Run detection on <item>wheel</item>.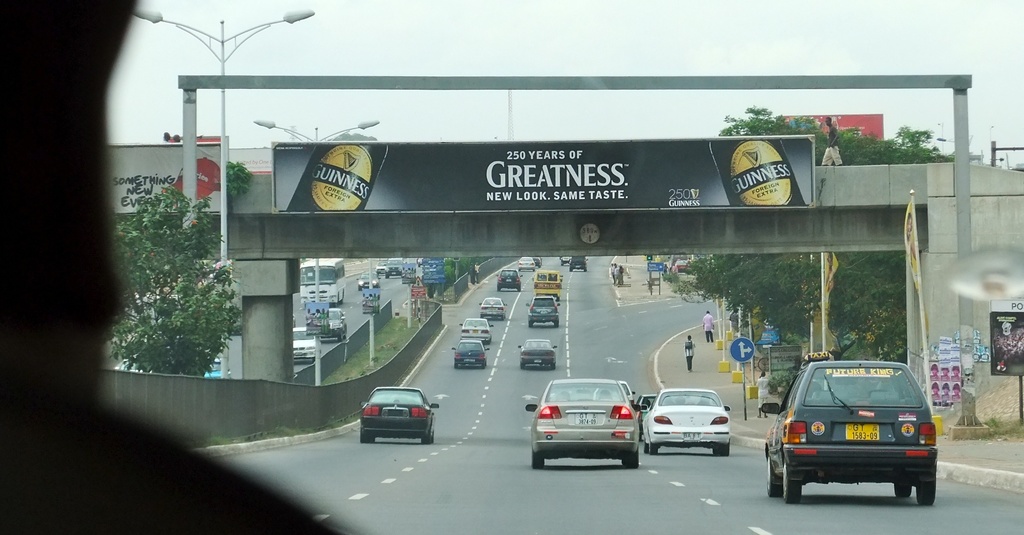
Result: (left=896, top=481, right=911, bottom=498).
